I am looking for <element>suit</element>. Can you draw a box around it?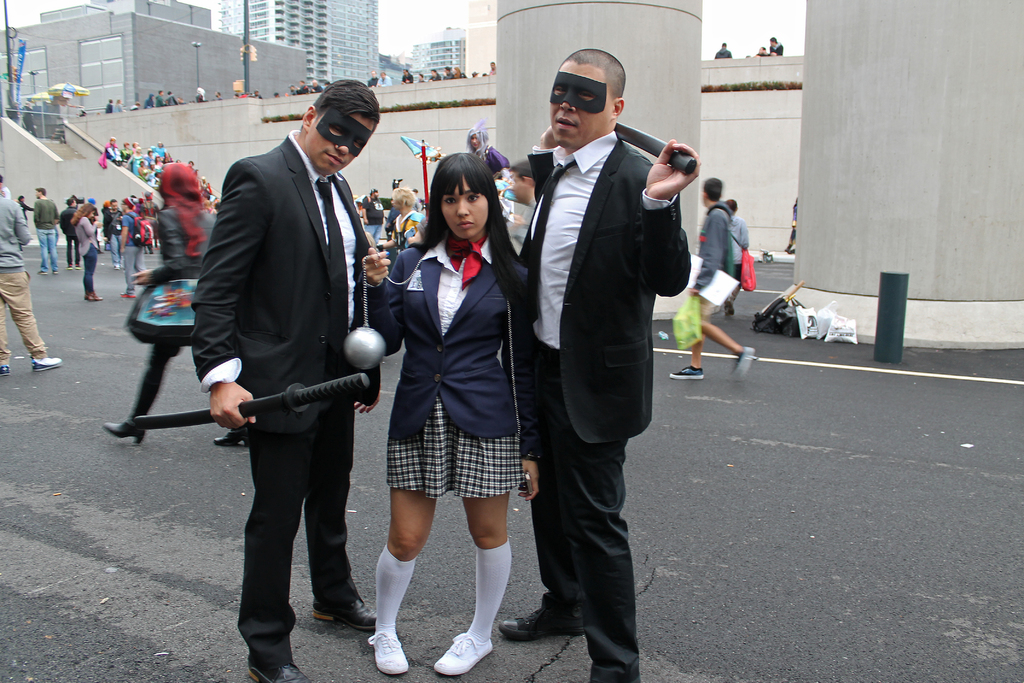
Sure, the bounding box is [361,239,545,463].
